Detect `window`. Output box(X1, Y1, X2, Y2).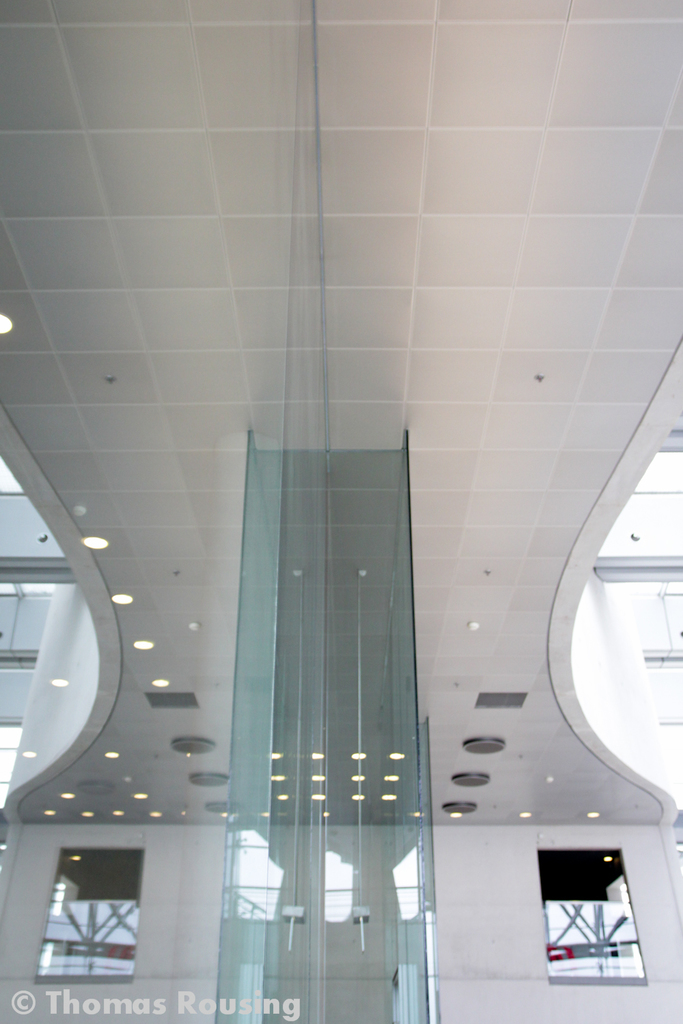
box(540, 847, 641, 984).
